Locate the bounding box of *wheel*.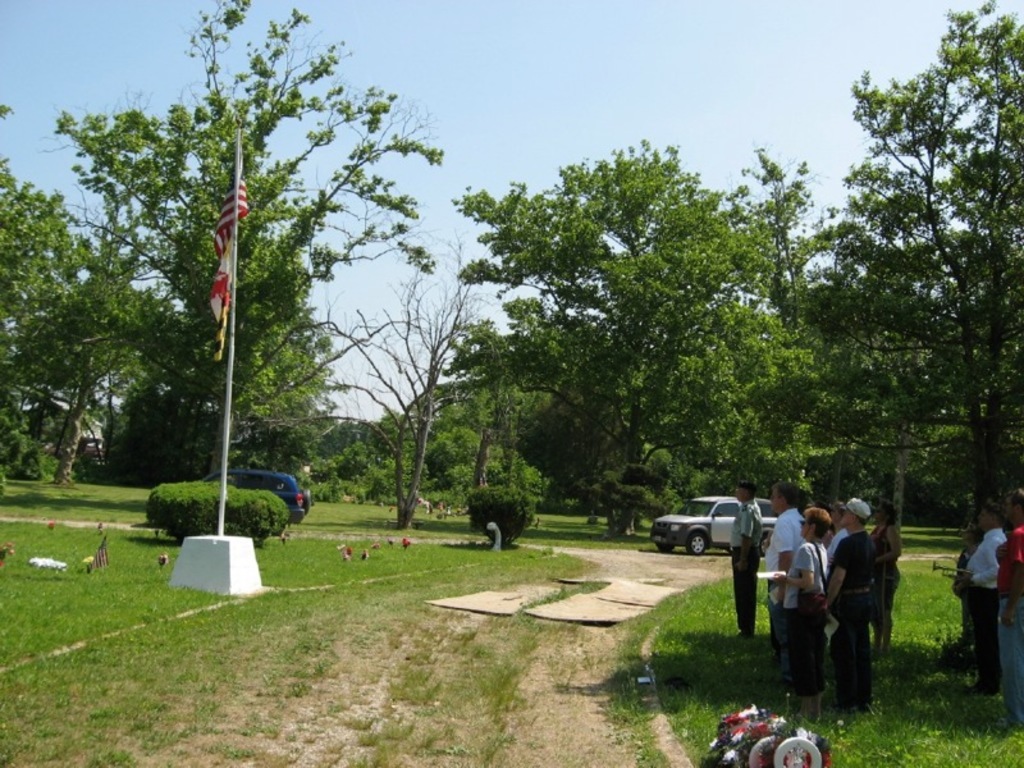
Bounding box: [left=687, top=530, right=707, bottom=563].
